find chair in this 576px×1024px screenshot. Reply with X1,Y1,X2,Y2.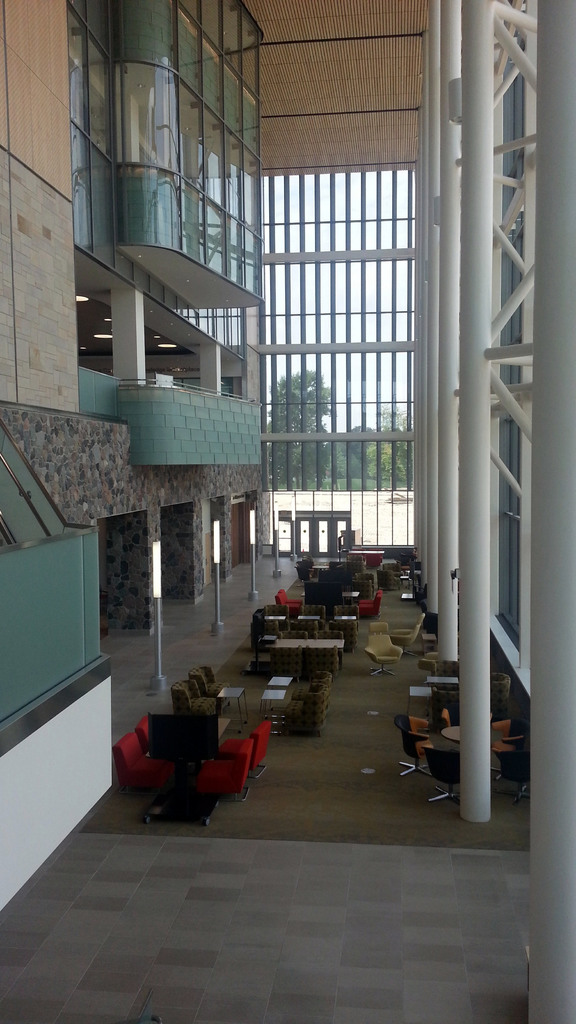
396,617,422,653.
